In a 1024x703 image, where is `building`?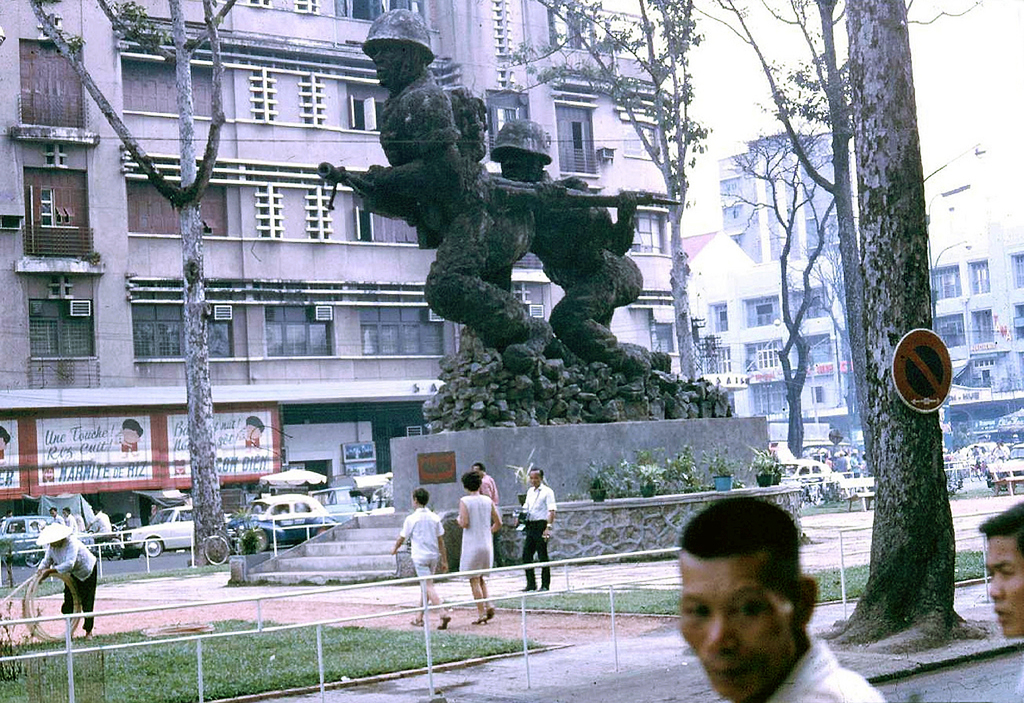
(left=699, top=119, right=836, bottom=264).
